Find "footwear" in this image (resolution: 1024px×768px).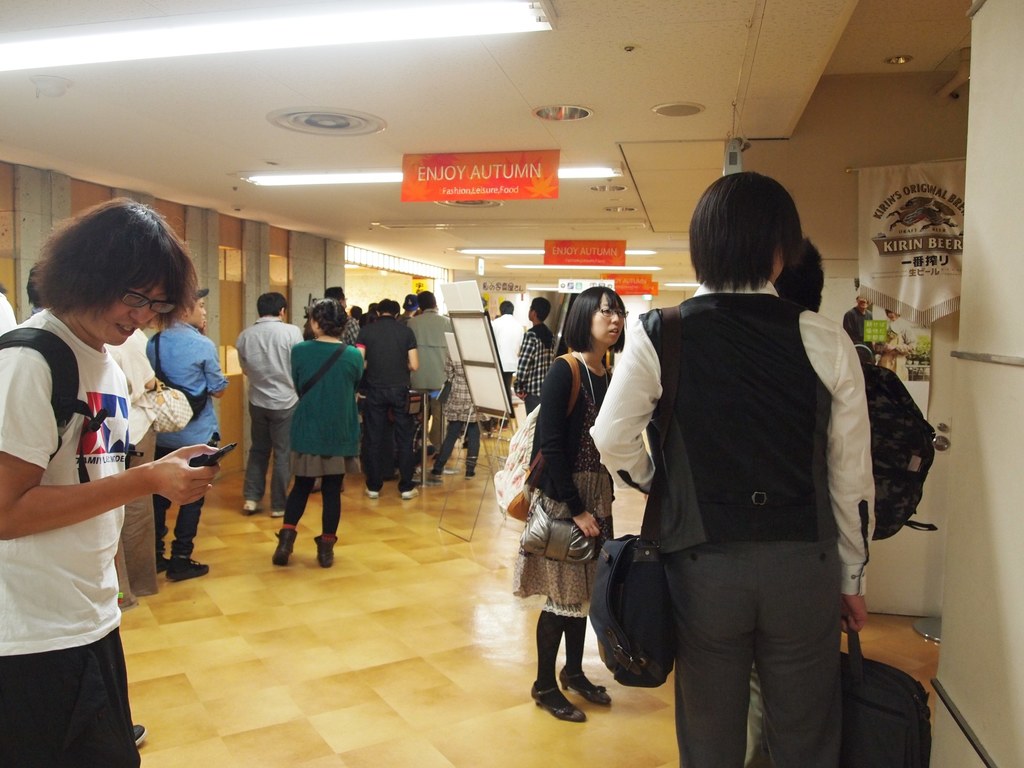
detection(157, 554, 172, 573).
